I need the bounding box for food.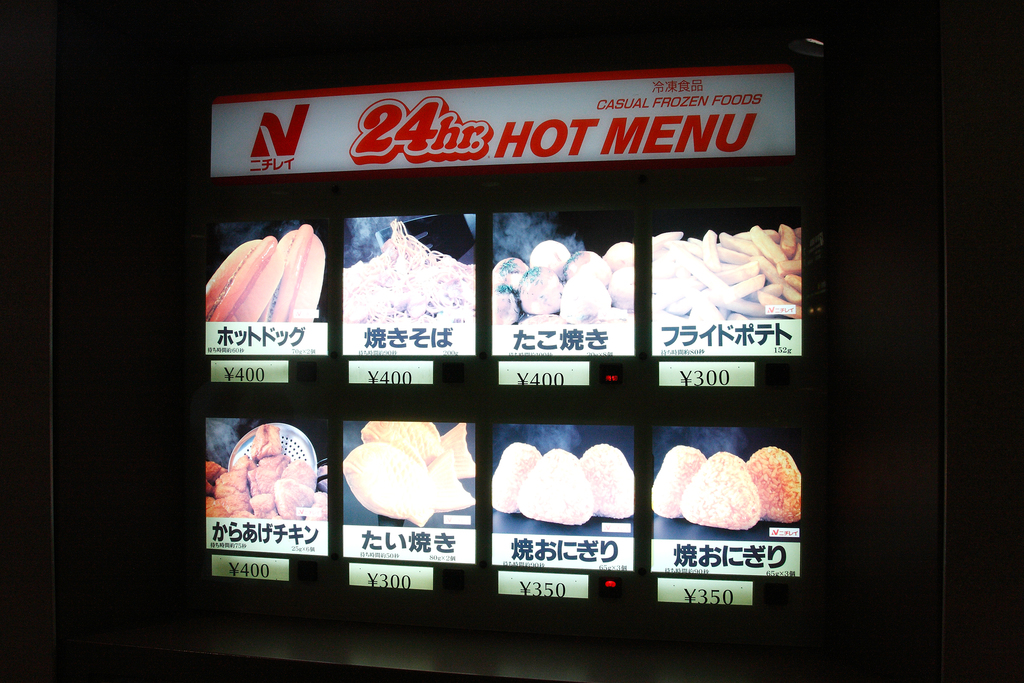
Here it is: locate(489, 238, 634, 325).
